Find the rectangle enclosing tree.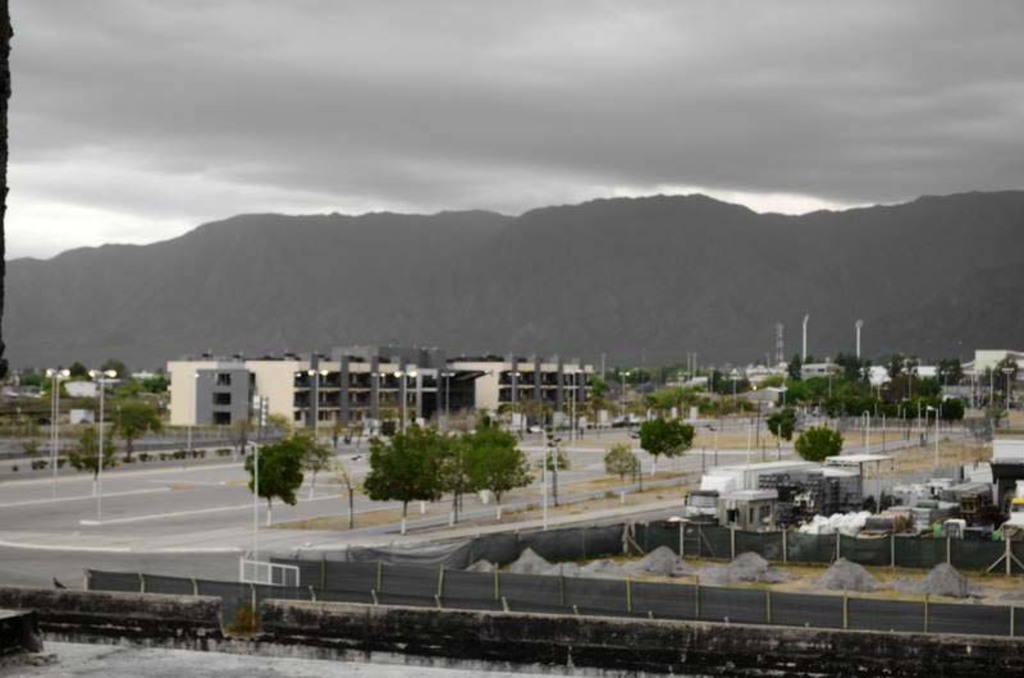
759:406:803:444.
